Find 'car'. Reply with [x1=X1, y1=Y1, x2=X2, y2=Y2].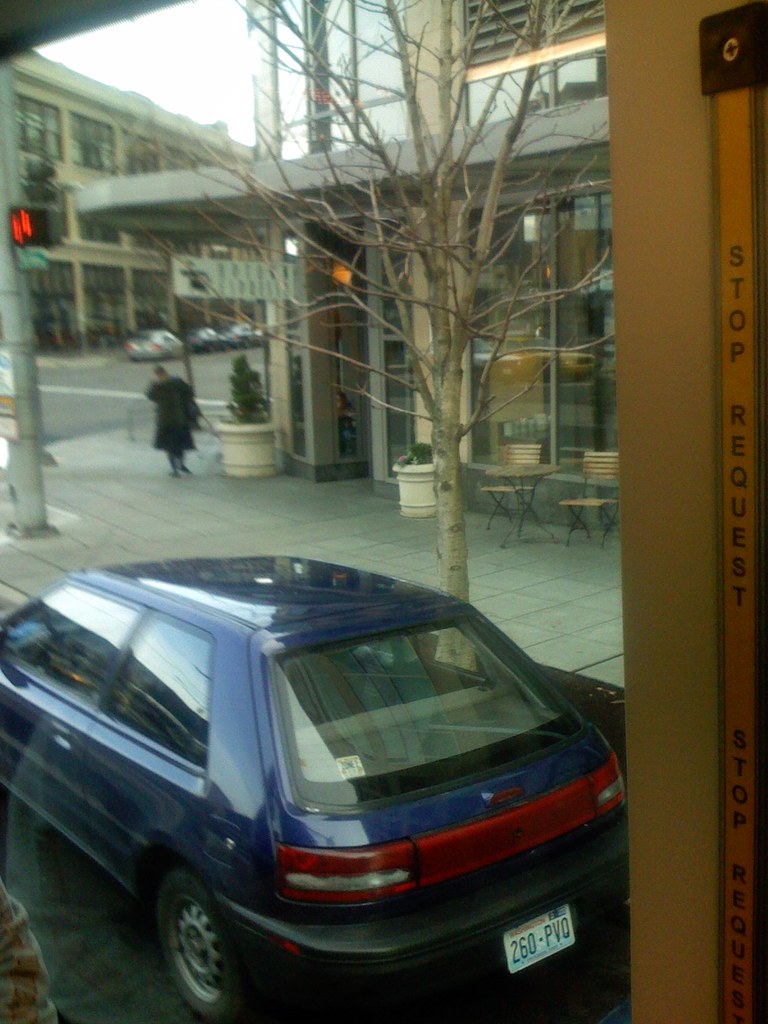
[x1=124, y1=328, x2=185, y2=374].
